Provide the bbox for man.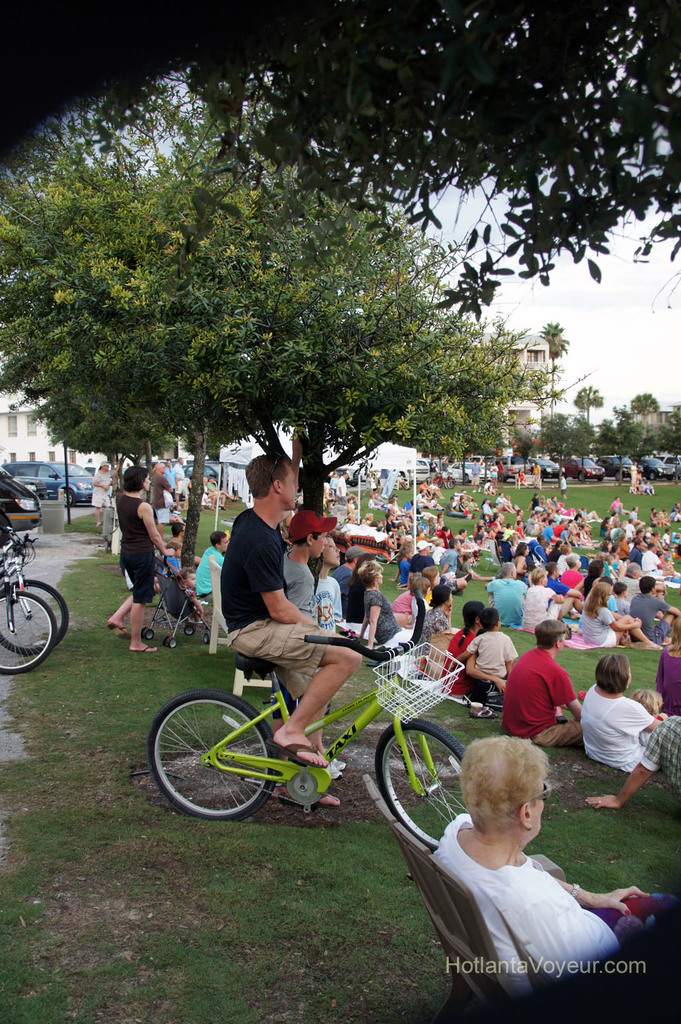
region(410, 537, 468, 598).
